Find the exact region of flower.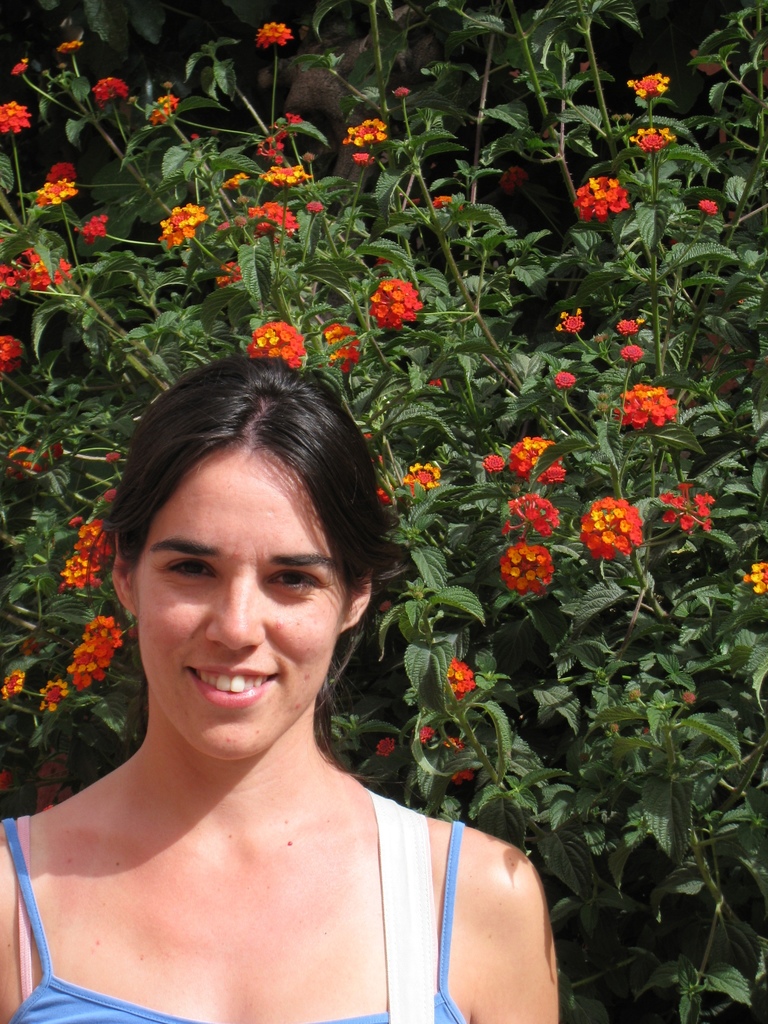
Exact region: <region>417, 724, 435, 742</region>.
